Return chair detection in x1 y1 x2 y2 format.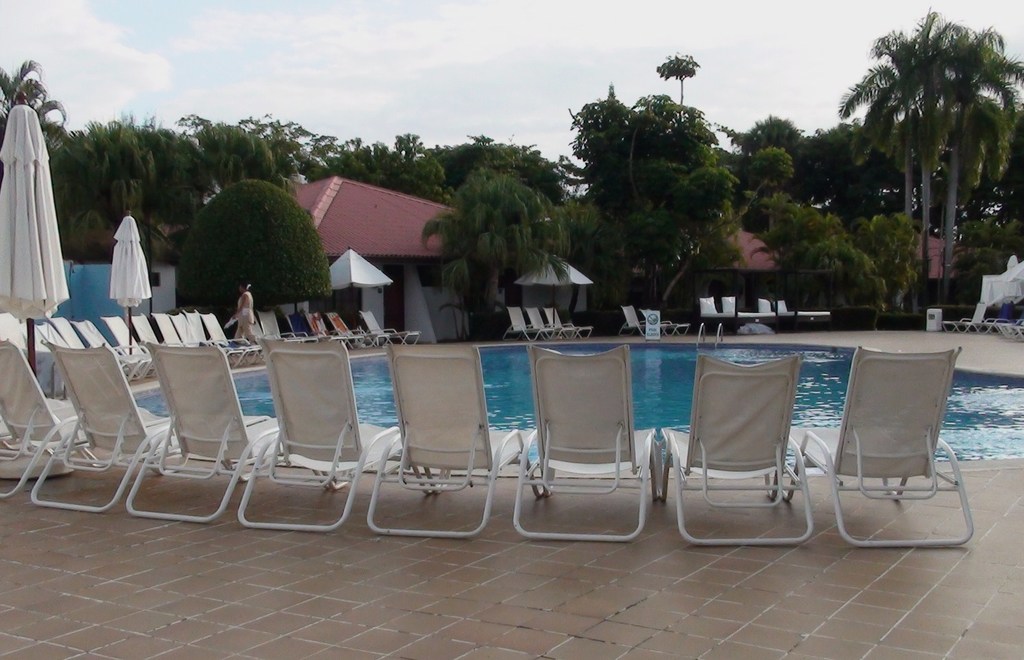
24 345 183 516.
